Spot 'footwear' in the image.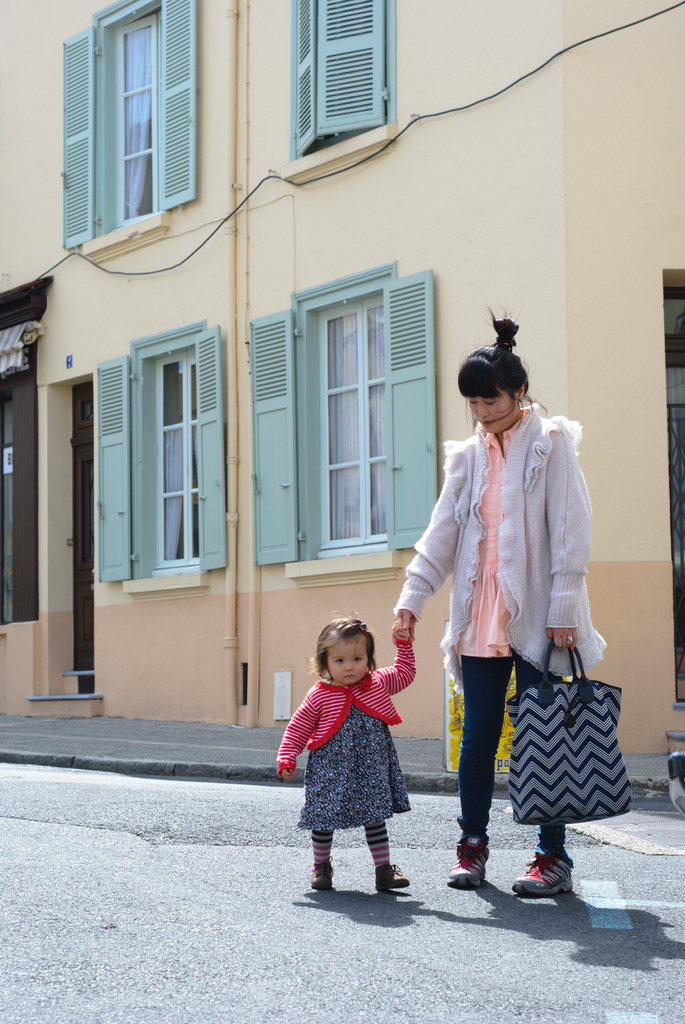
'footwear' found at [374, 868, 411, 890].
